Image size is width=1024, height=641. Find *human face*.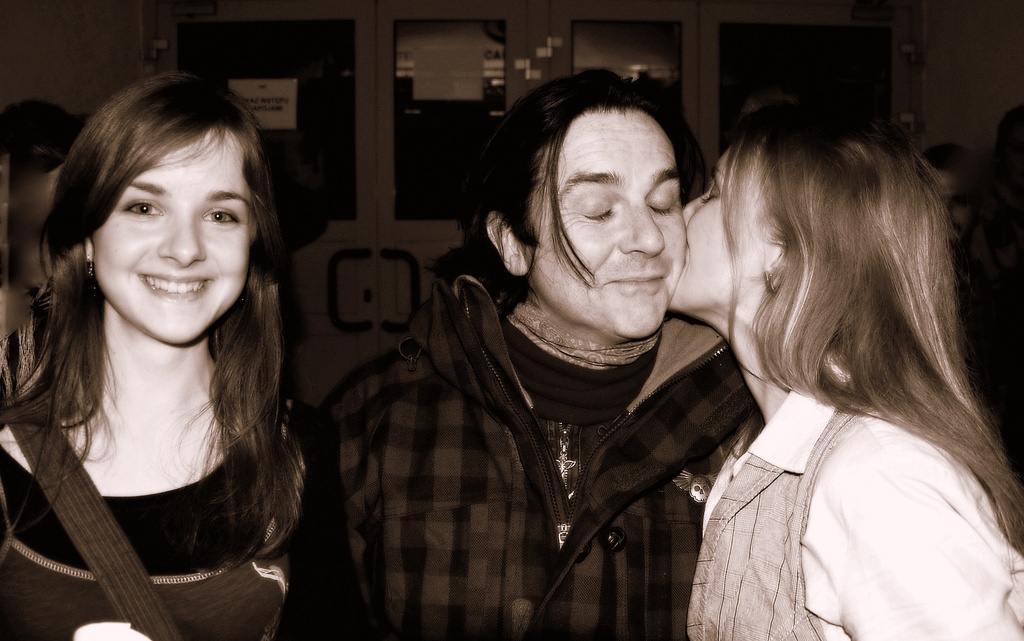
525,103,692,339.
